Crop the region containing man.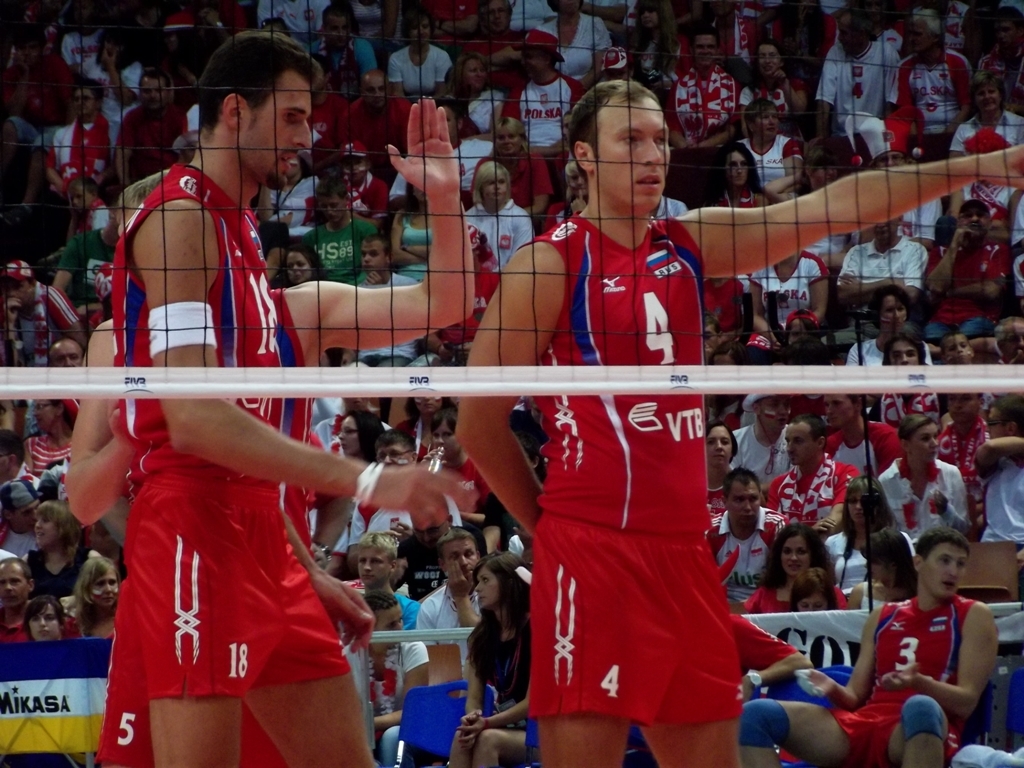
Crop region: (left=109, top=28, right=482, bottom=767).
